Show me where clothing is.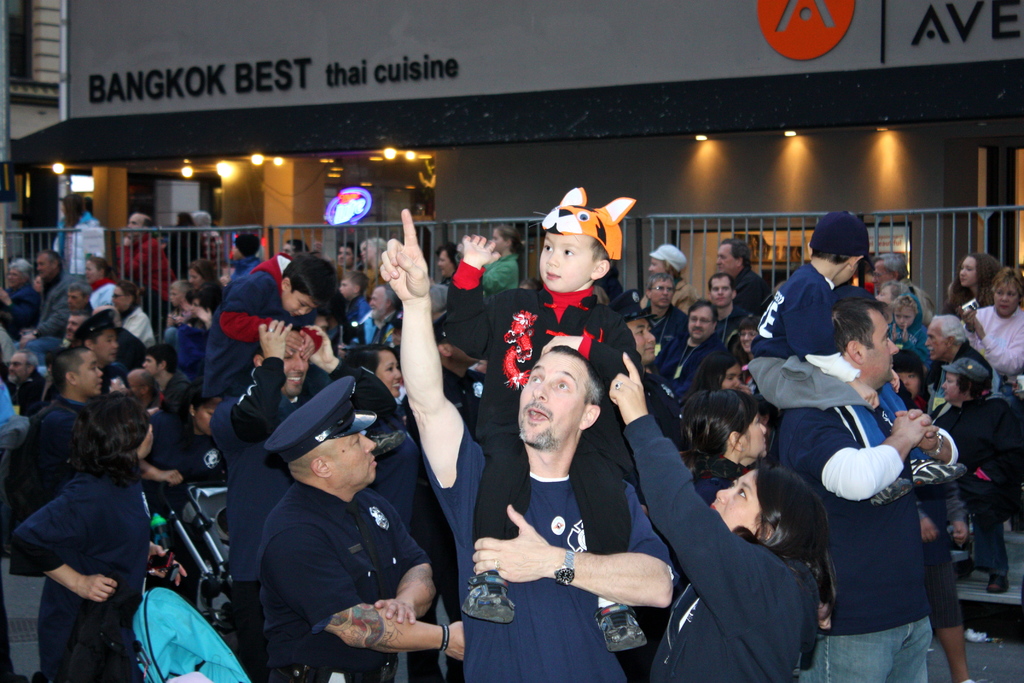
clothing is at [left=466, top=283, right=681, bottom=607].
